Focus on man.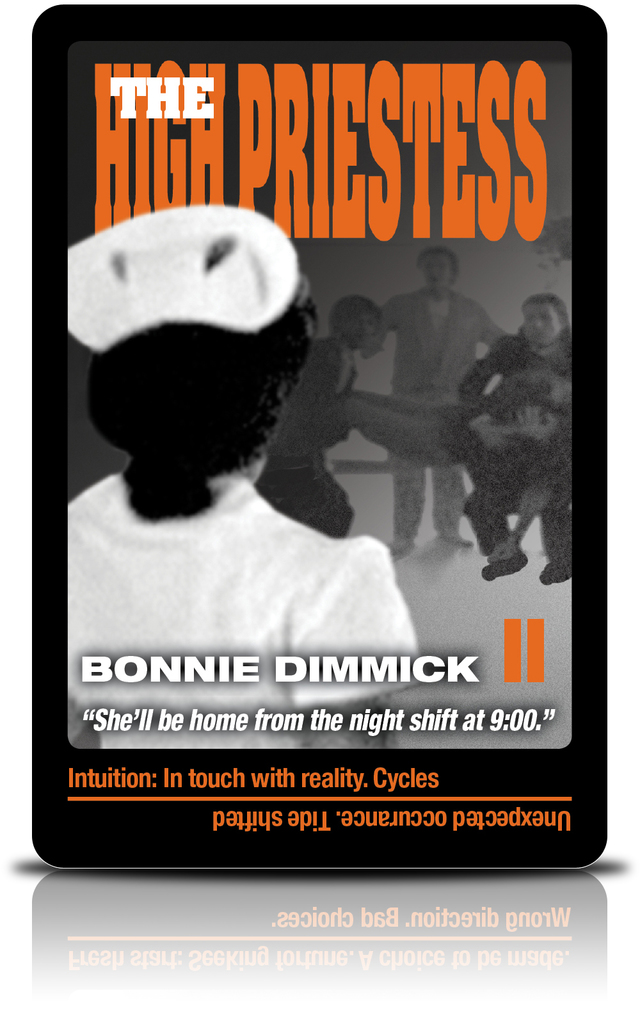
Focused at 460 289 575 586.
